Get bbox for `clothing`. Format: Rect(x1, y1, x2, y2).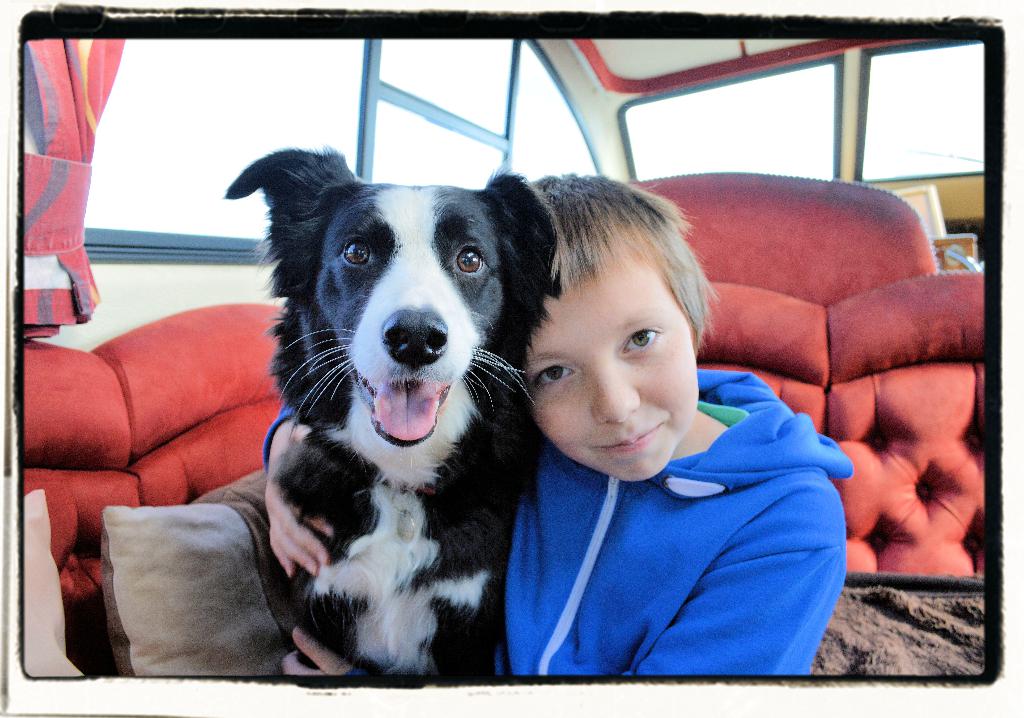
Rect(17, 47, 127, 301).
